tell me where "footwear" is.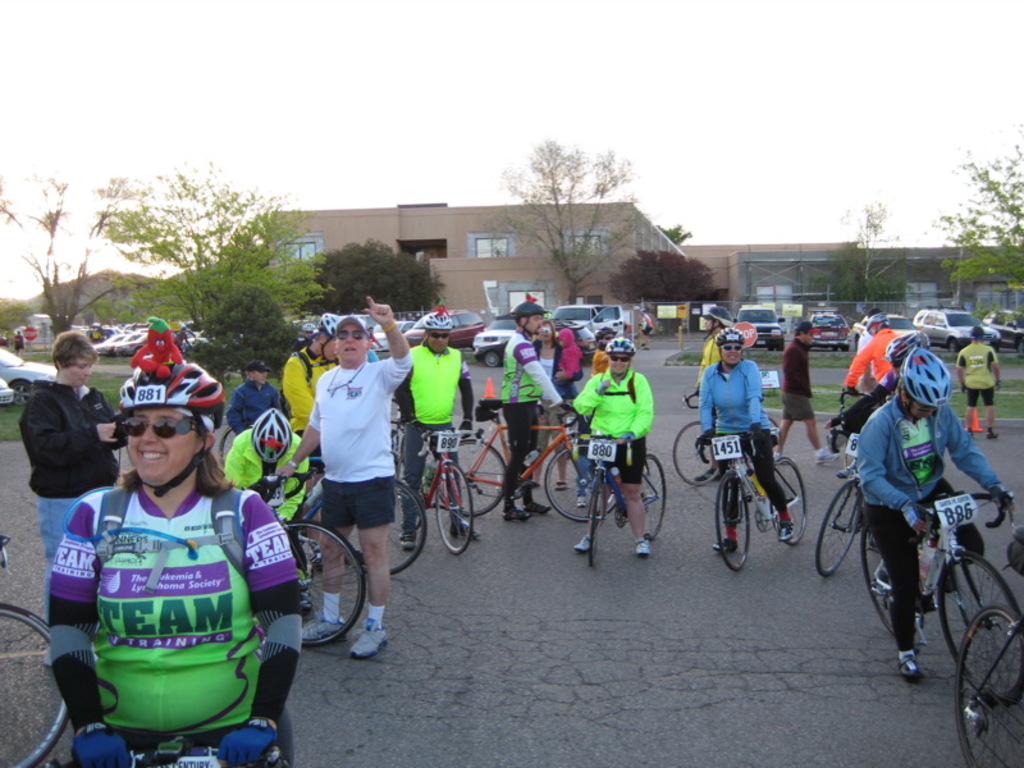
"footwear" is at 576, 492, 588, 509.
